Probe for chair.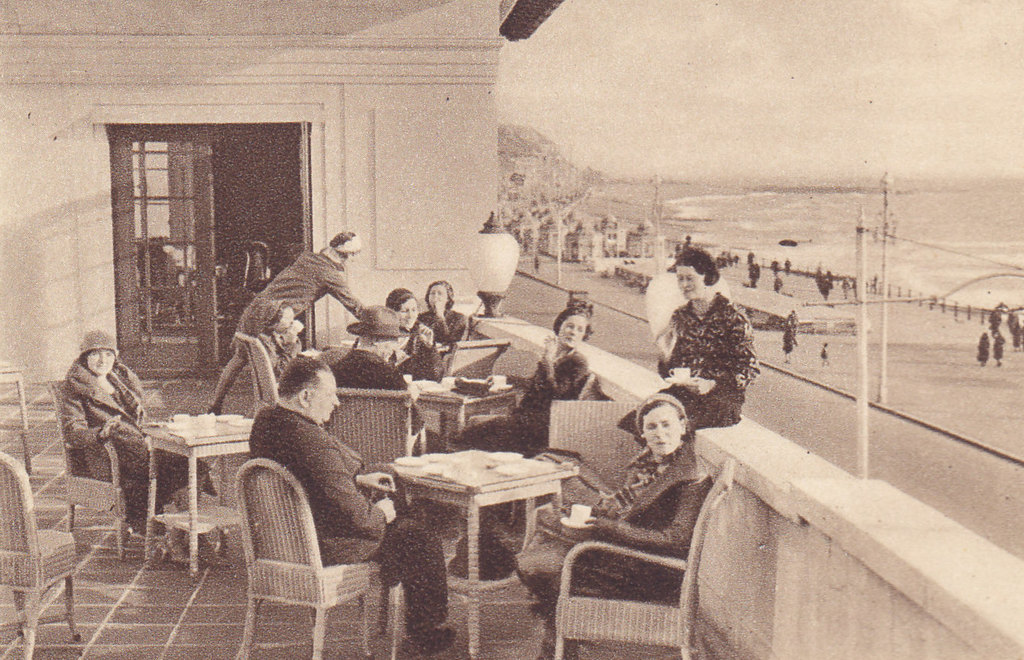
Probe result: [x1=546, y1=454, x2=736, y2=659].
